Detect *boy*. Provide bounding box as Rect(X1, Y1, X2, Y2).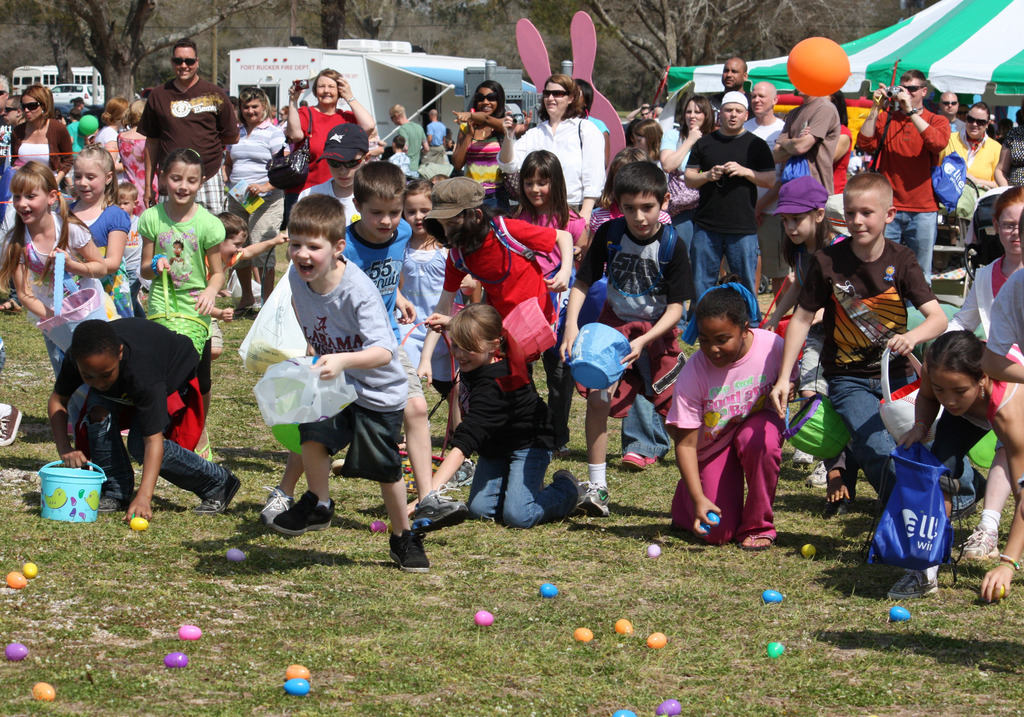
Rect(387, 133, 411, 175).
